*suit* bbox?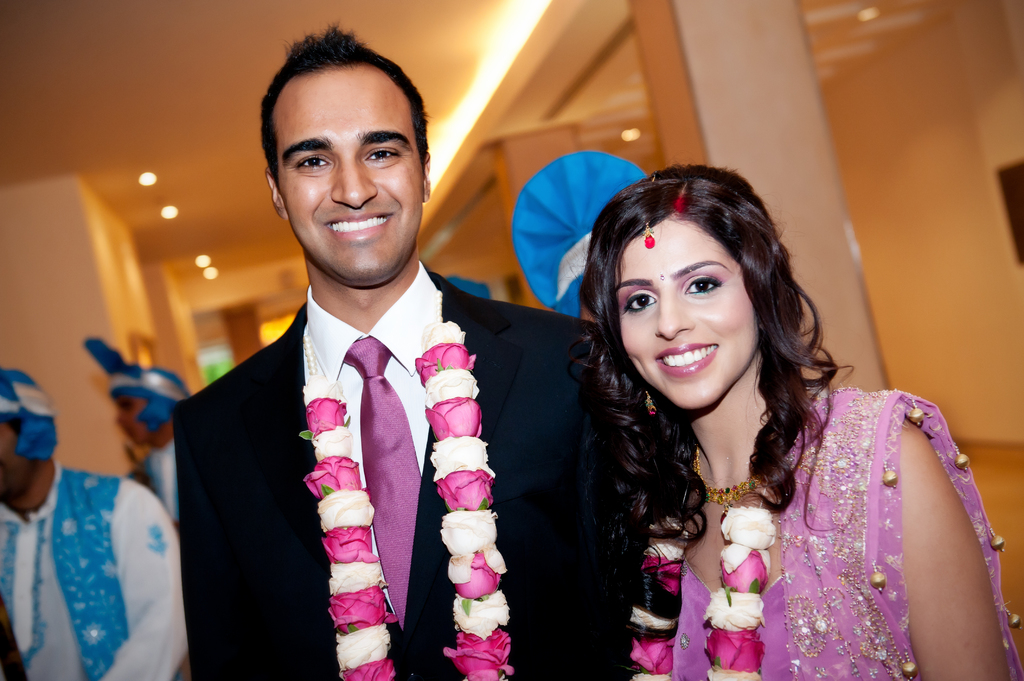
x1=183, y1=221, x2=588, y2=643
